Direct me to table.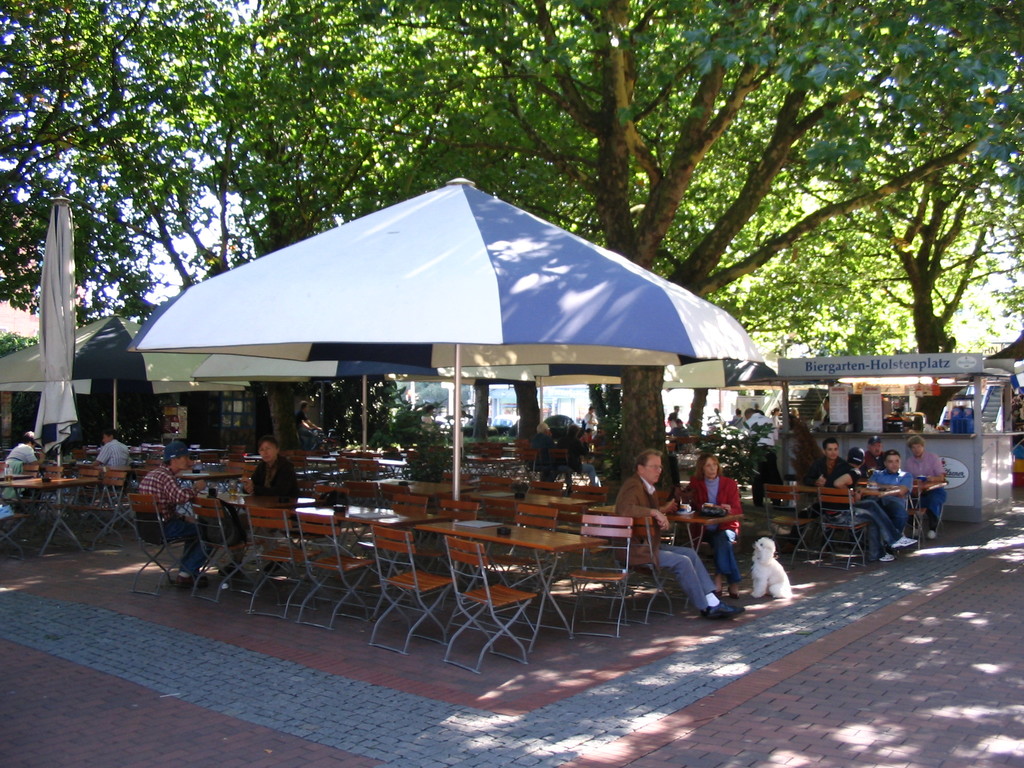
Direction: 361/471/450/507.
